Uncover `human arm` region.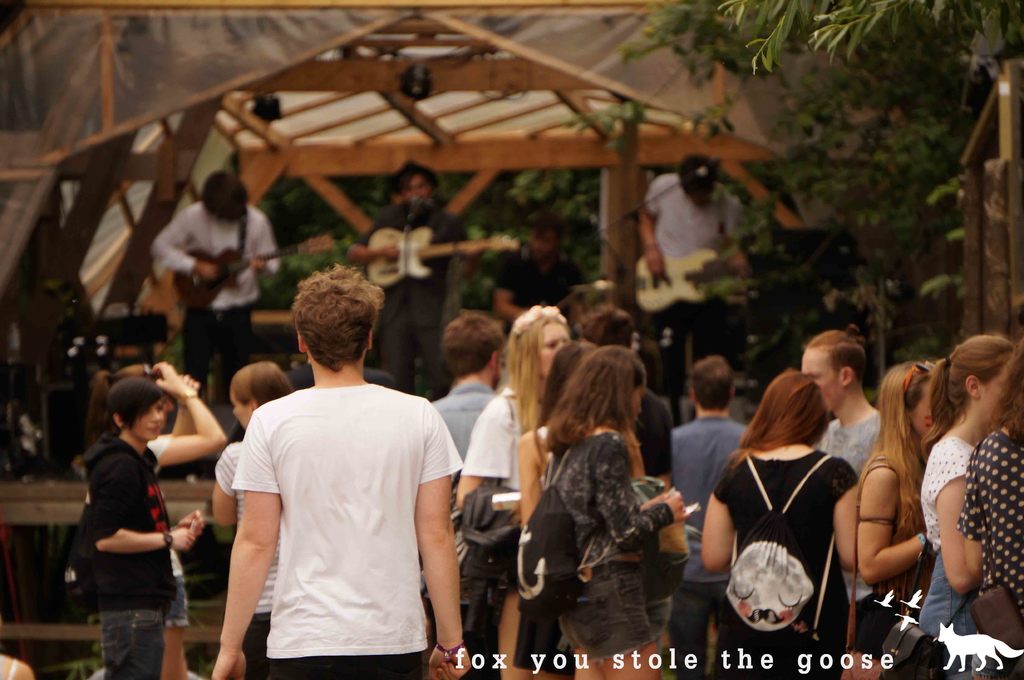
Uncovered: rect(506, 424, 557, 559).
